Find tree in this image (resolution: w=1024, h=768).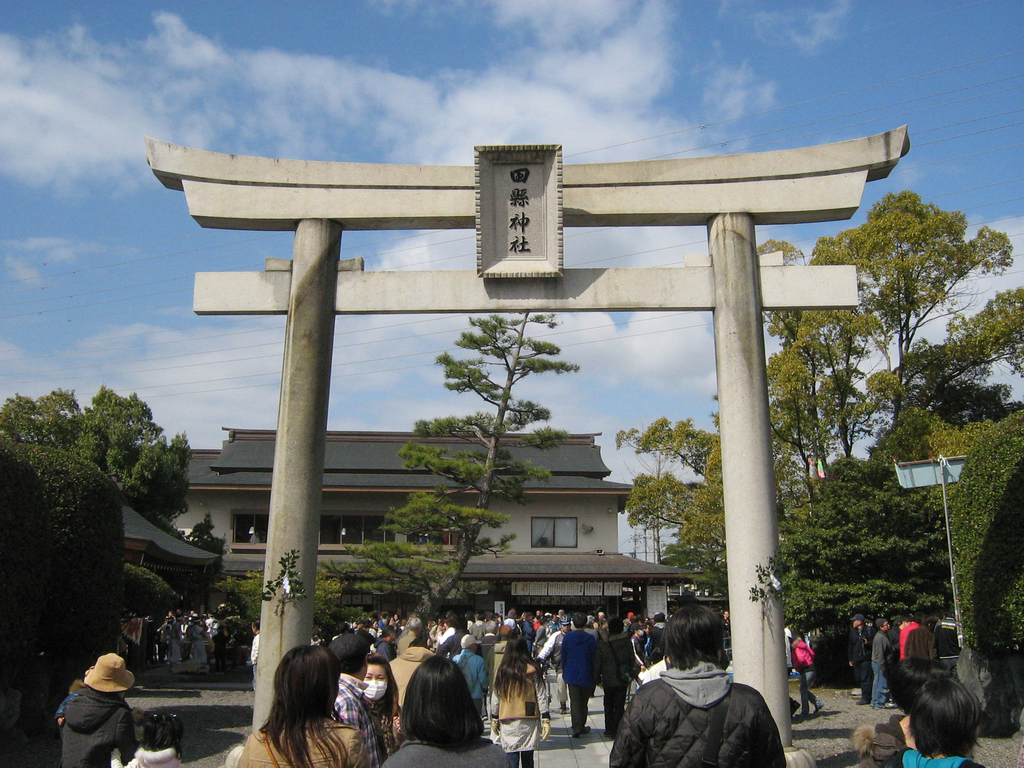
[614,190,1023,593].
